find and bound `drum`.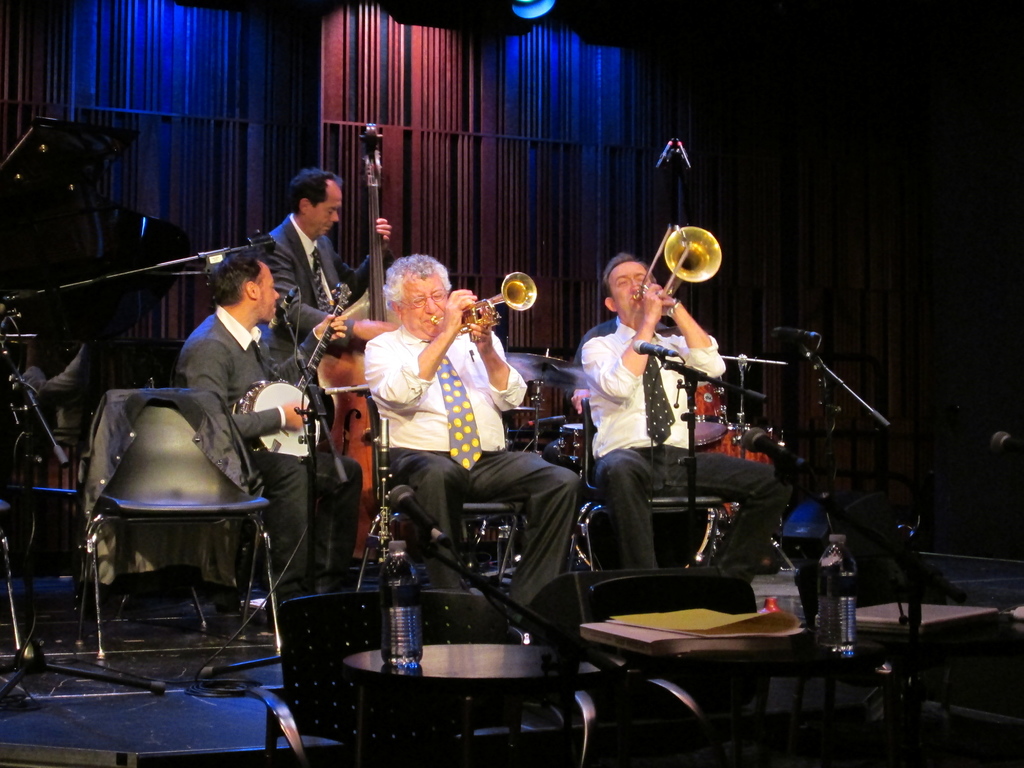
Bound: detection(708, 421, 776, 479).
